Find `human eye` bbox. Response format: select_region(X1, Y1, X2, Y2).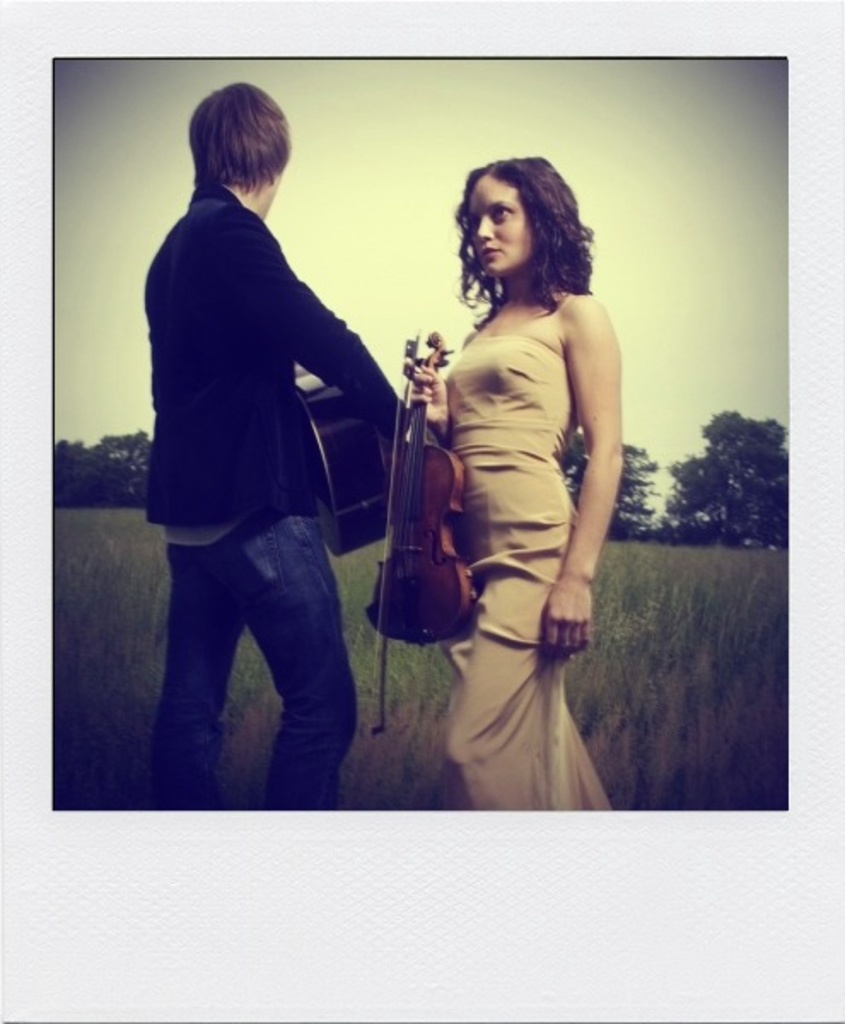
select_region(493, 205, 514, 218).
